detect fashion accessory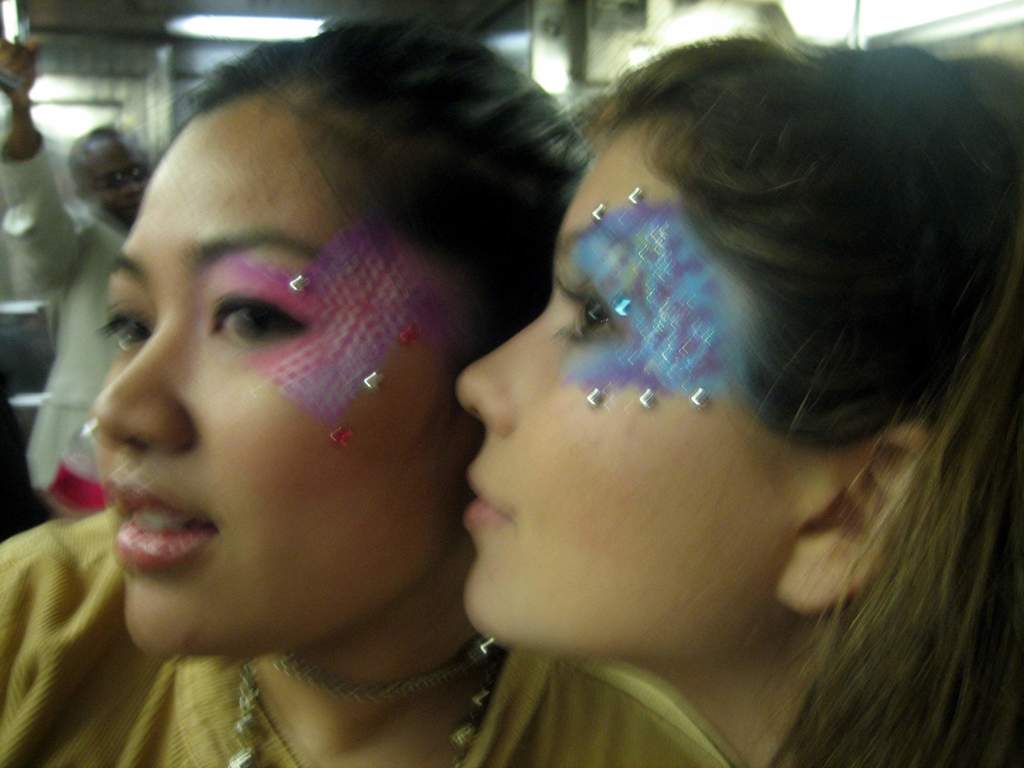
Rect(614, 298, 634, 321)
